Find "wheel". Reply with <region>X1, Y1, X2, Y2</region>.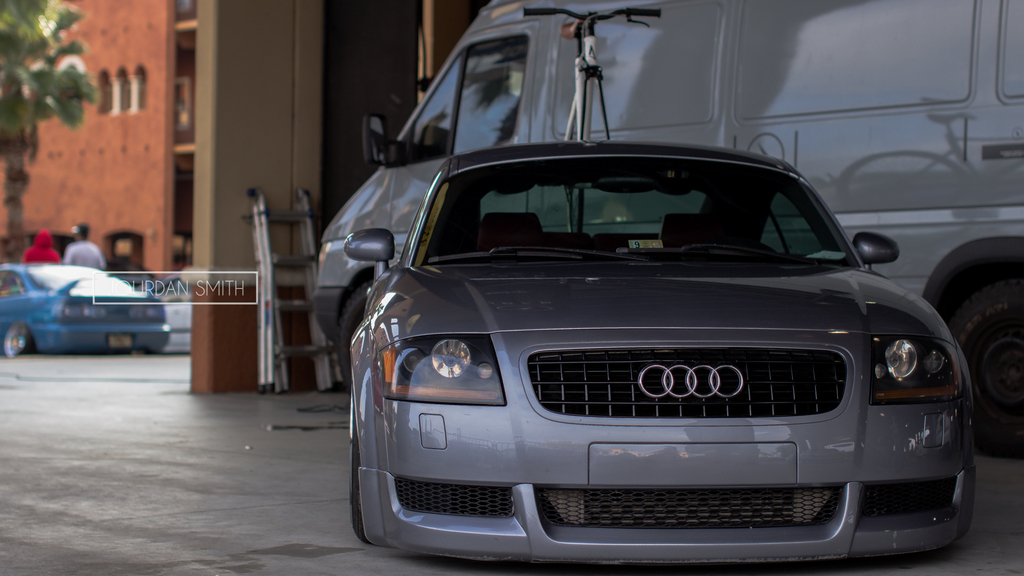
<region>342, 394, 372, 552</region>.
